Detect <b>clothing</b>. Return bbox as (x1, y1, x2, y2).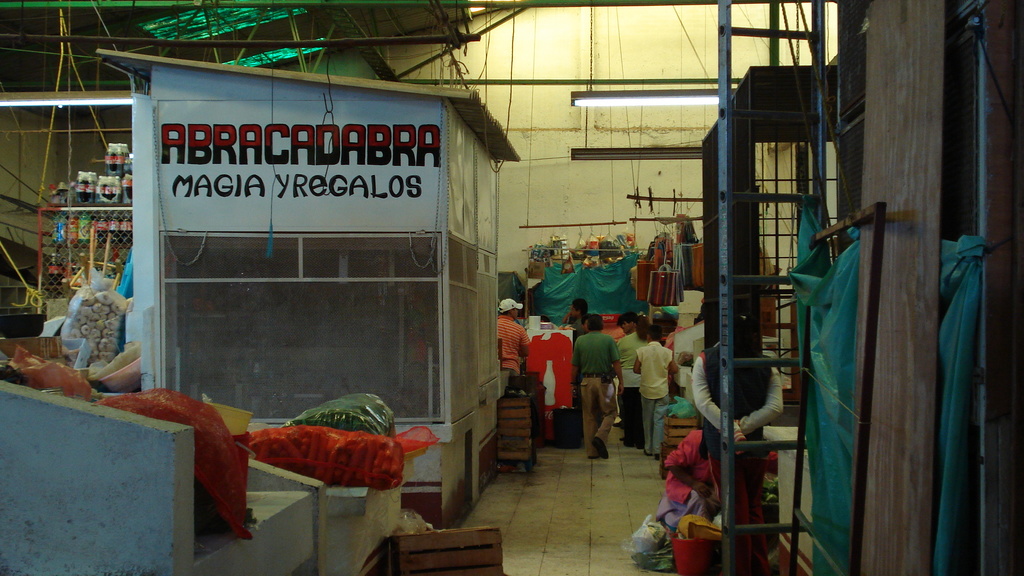
(496, 314, 531, 378).
